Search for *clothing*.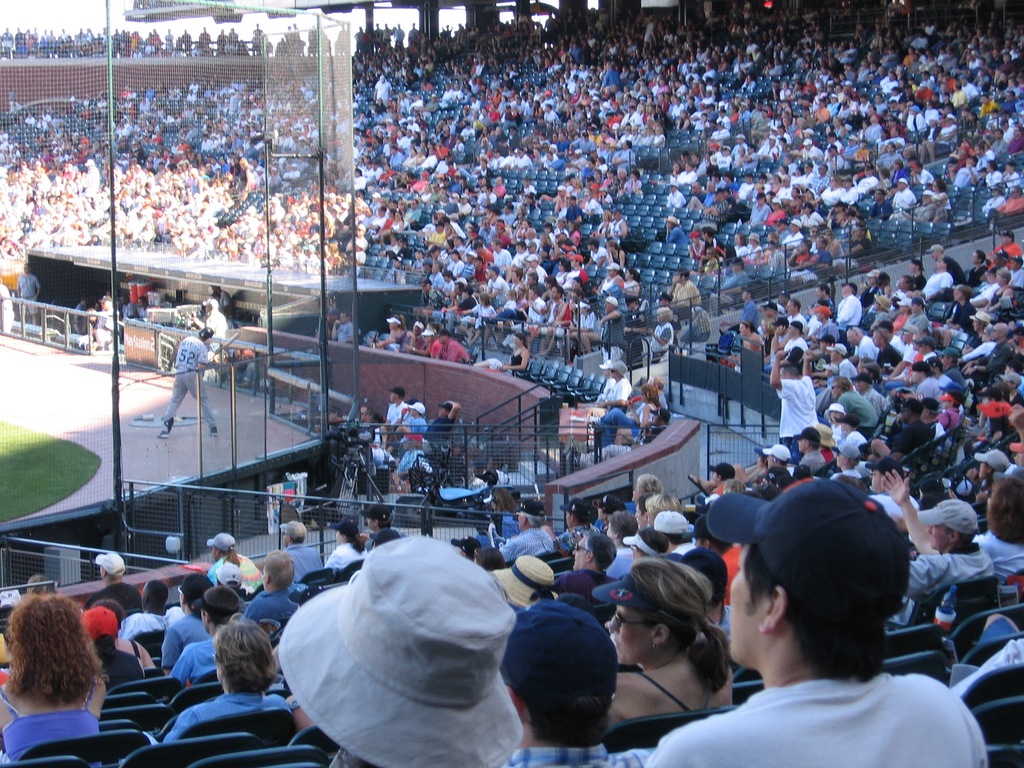
Found at (384, 394, 404, 431).
